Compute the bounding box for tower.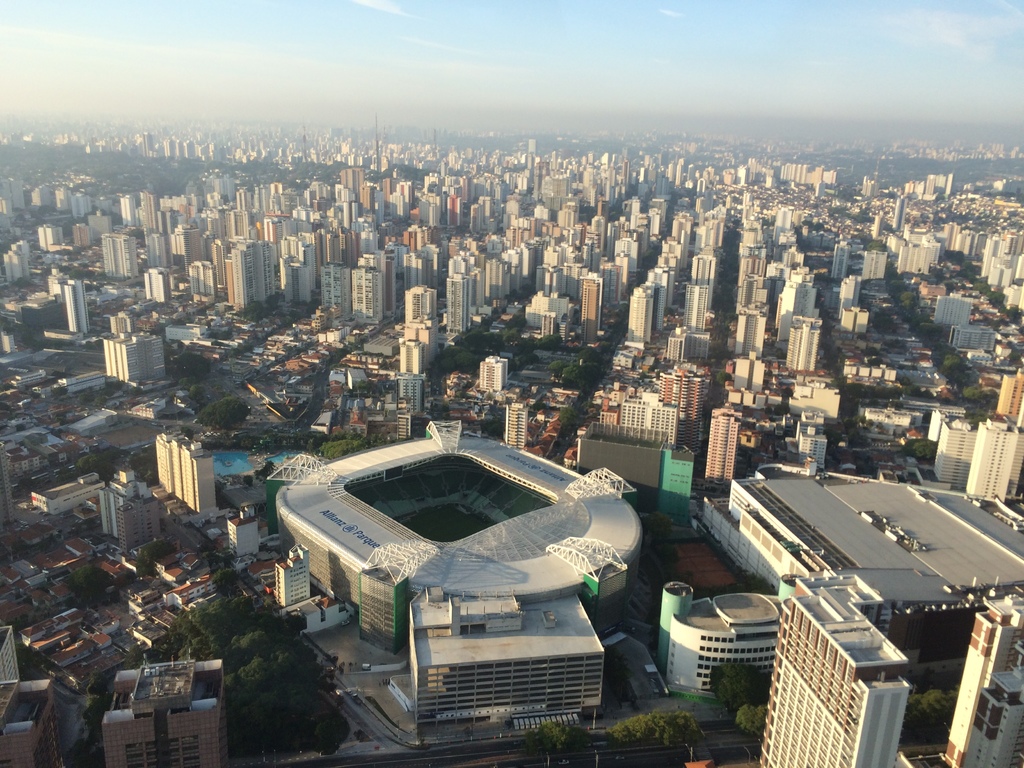
Rect(990, 369, 1022, 415).
